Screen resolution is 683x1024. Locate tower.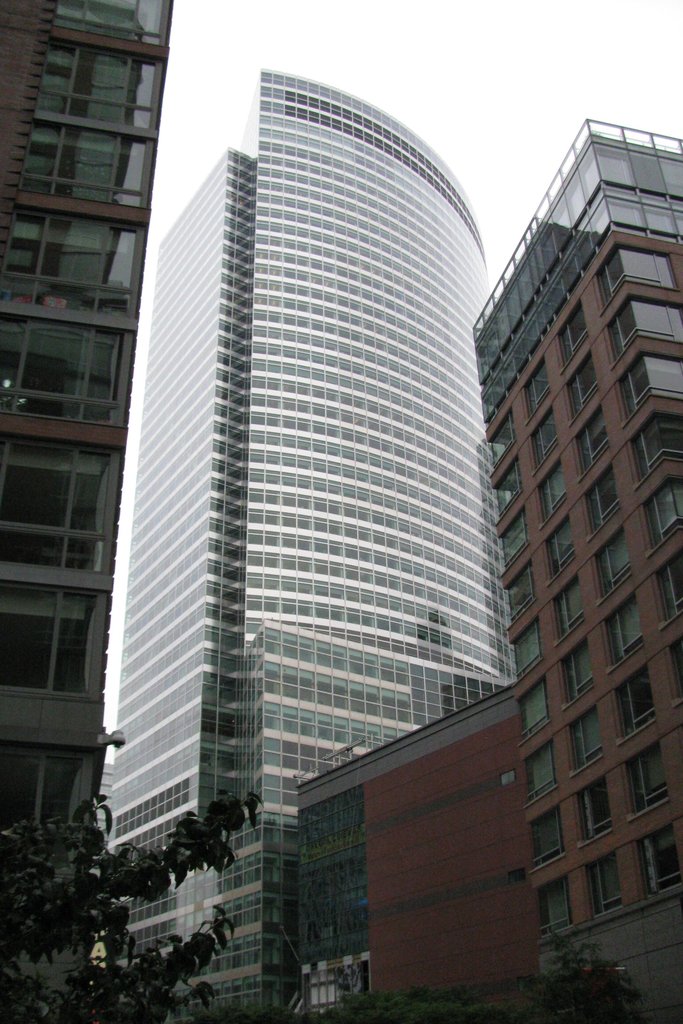
(x1=87, y1=43, x2=568, y2=915).
